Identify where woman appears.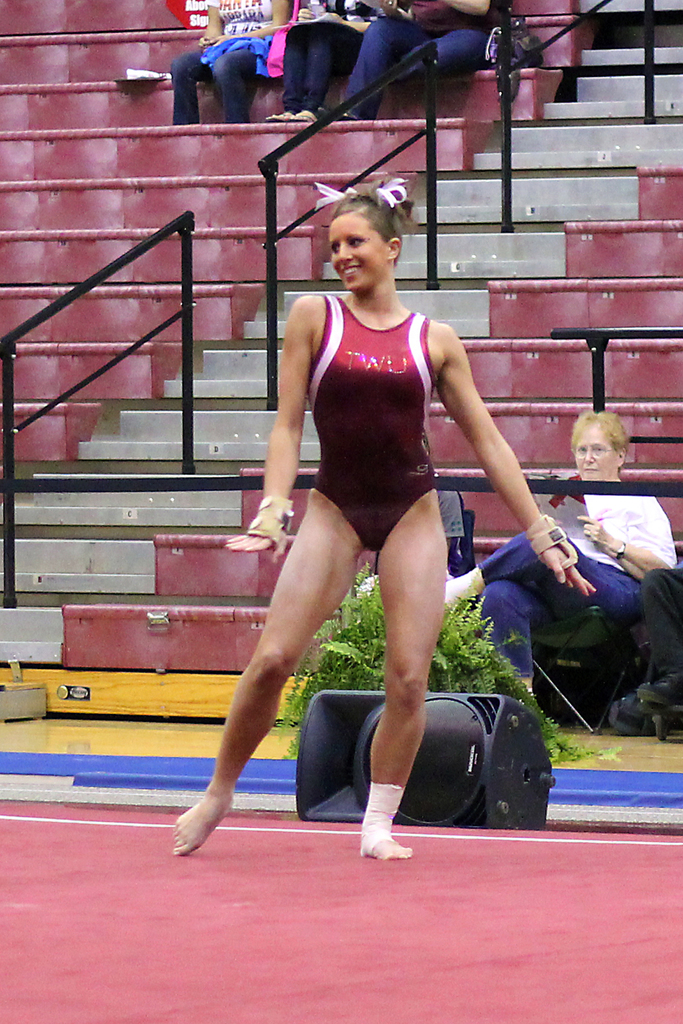
Appears at BBox(166, 168, 595, 855).
